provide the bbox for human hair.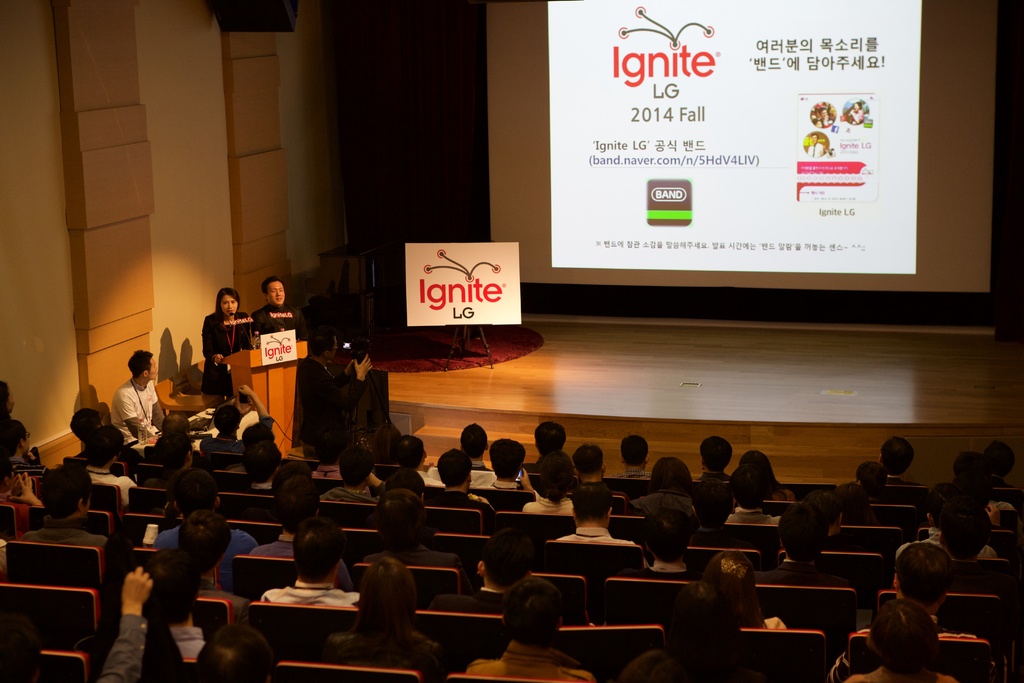
box(957, 452, 989, 499).
